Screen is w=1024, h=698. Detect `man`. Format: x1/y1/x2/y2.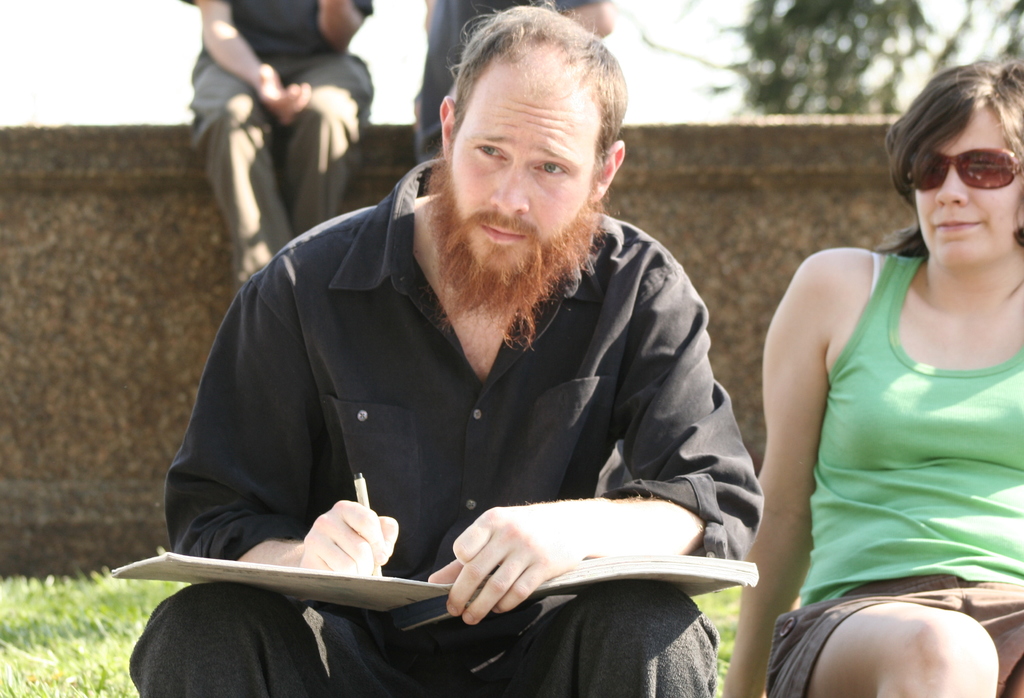
419/0/612/159.
